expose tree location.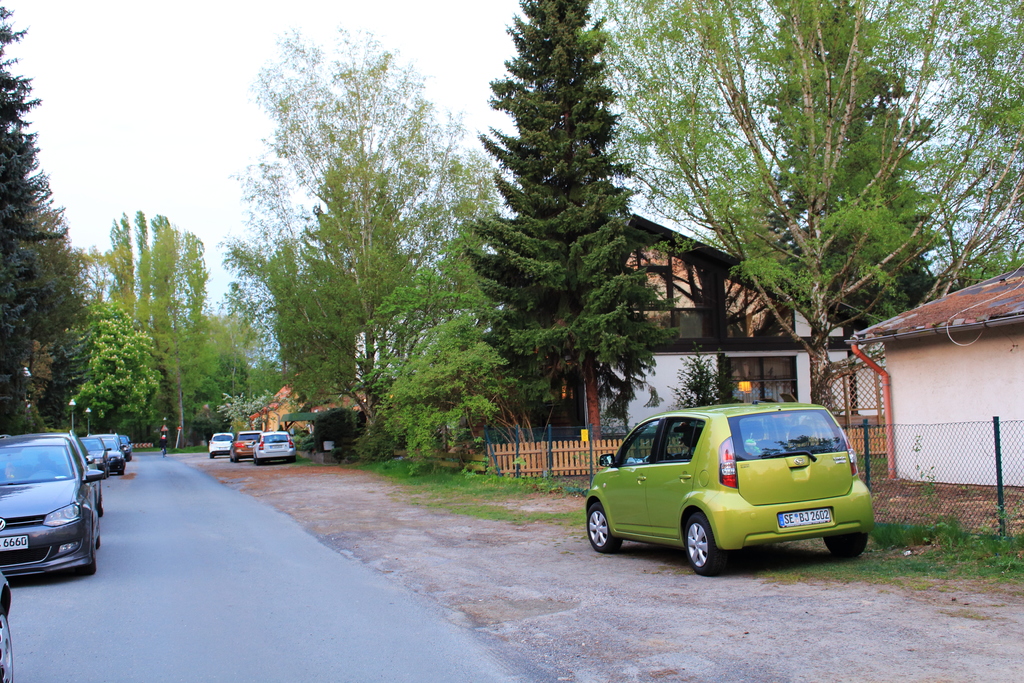
Exposed at 376:248:522:465.
